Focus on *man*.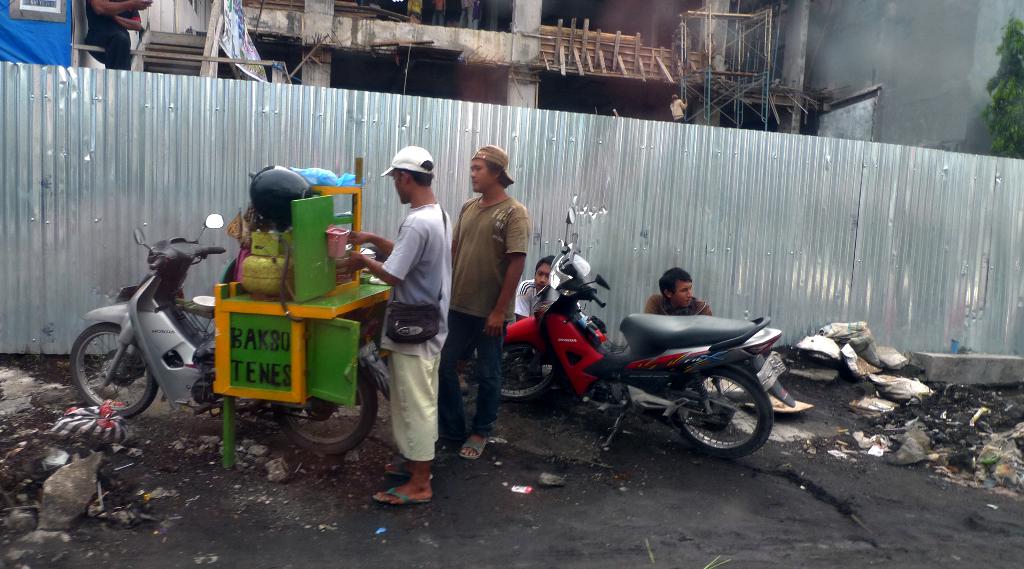
Focused at Rect(445, 143, 532, 472).
